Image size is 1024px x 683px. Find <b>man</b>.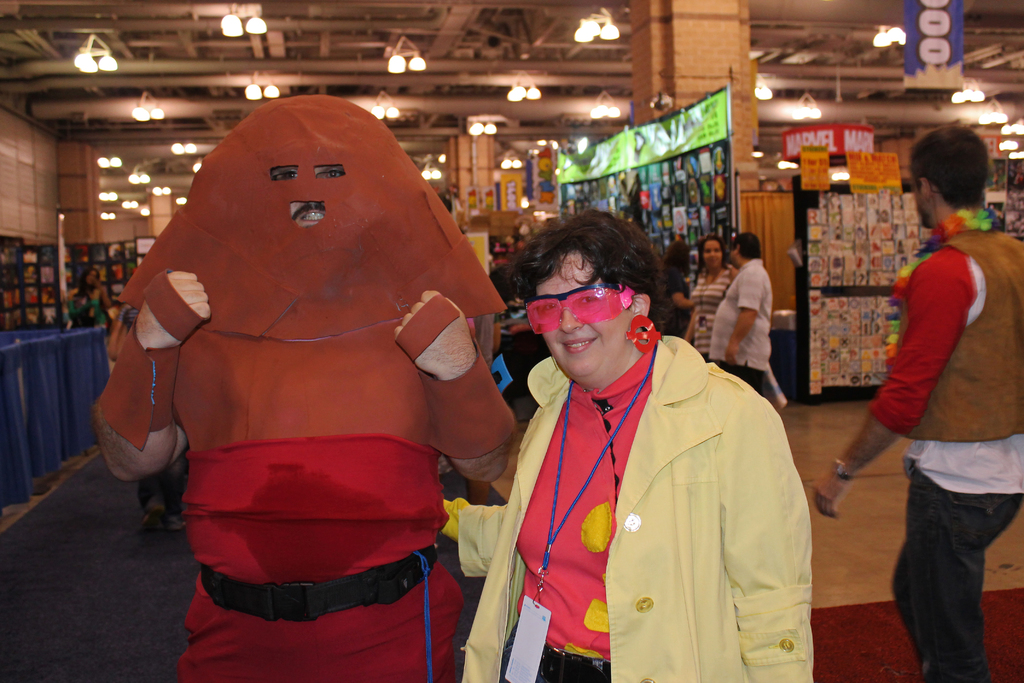
(90,94,518,682).
